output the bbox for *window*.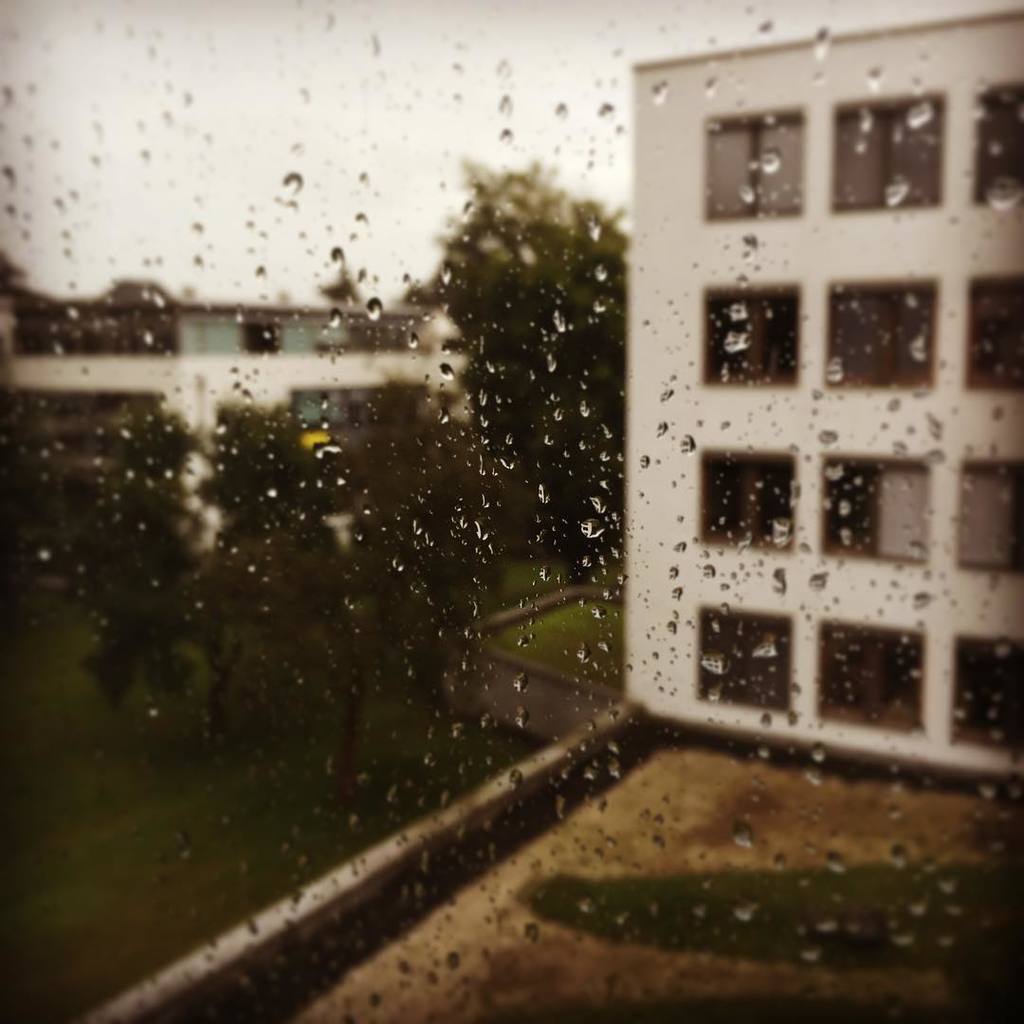
[left=706, top=446, right=802, bottom=558].
